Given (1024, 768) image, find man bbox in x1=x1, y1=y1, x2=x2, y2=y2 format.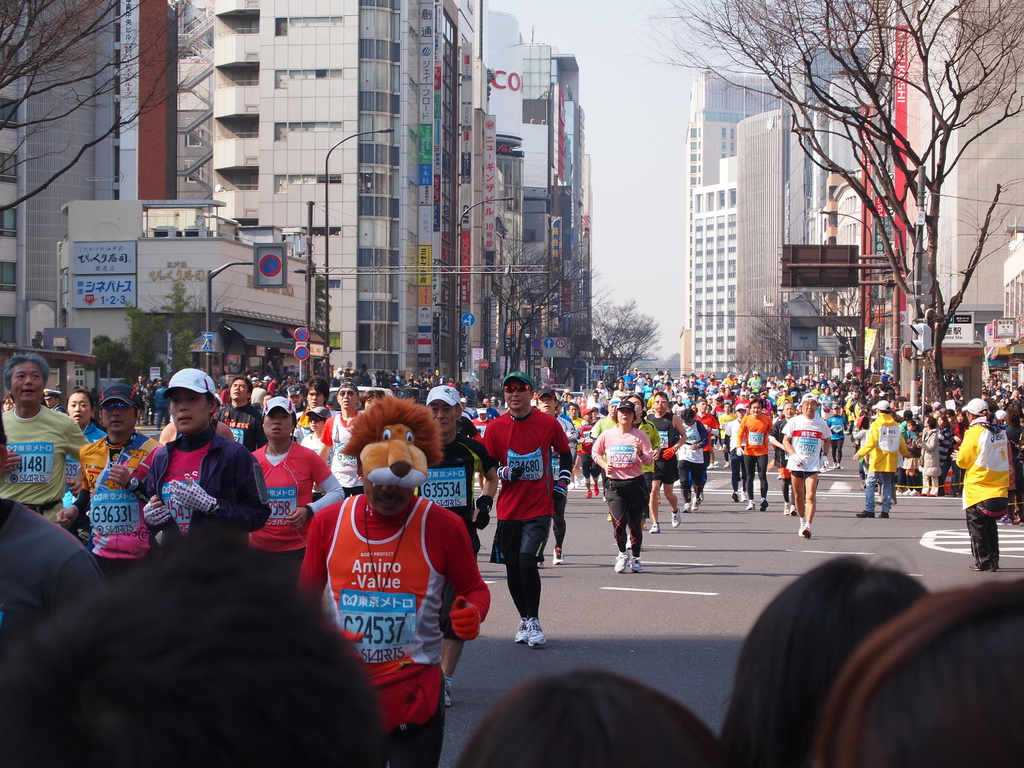
x1=528, y1=388, x2=574, y2=565.
